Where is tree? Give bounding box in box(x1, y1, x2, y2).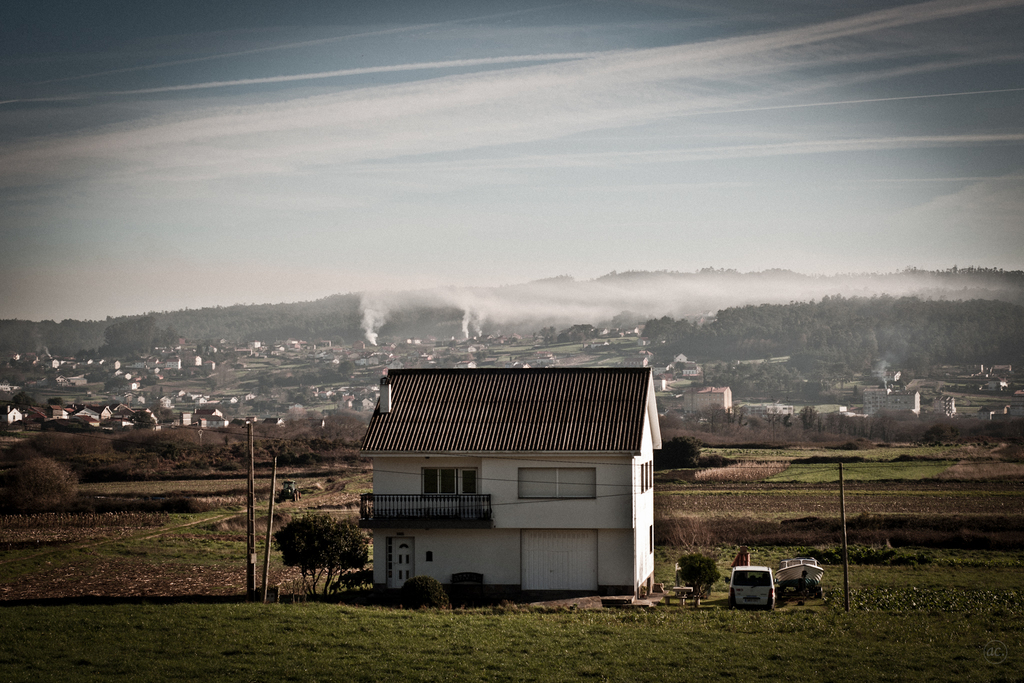
box(676, 552, 719, 598).
